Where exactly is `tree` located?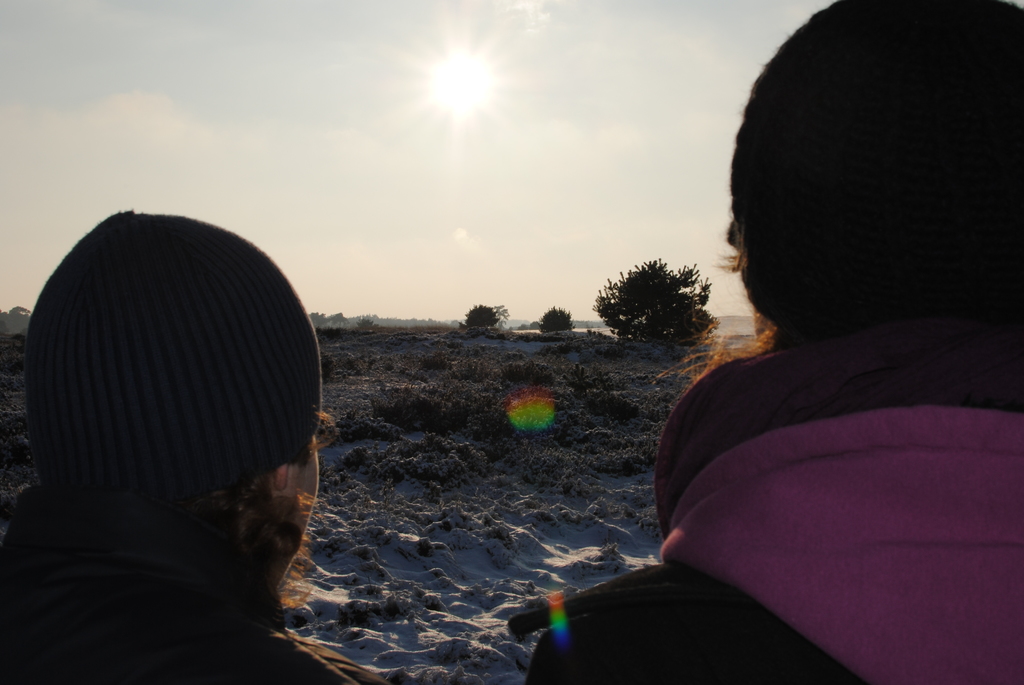
Its bounding box is x1=588, y1=251, x2=720, y2=361.
